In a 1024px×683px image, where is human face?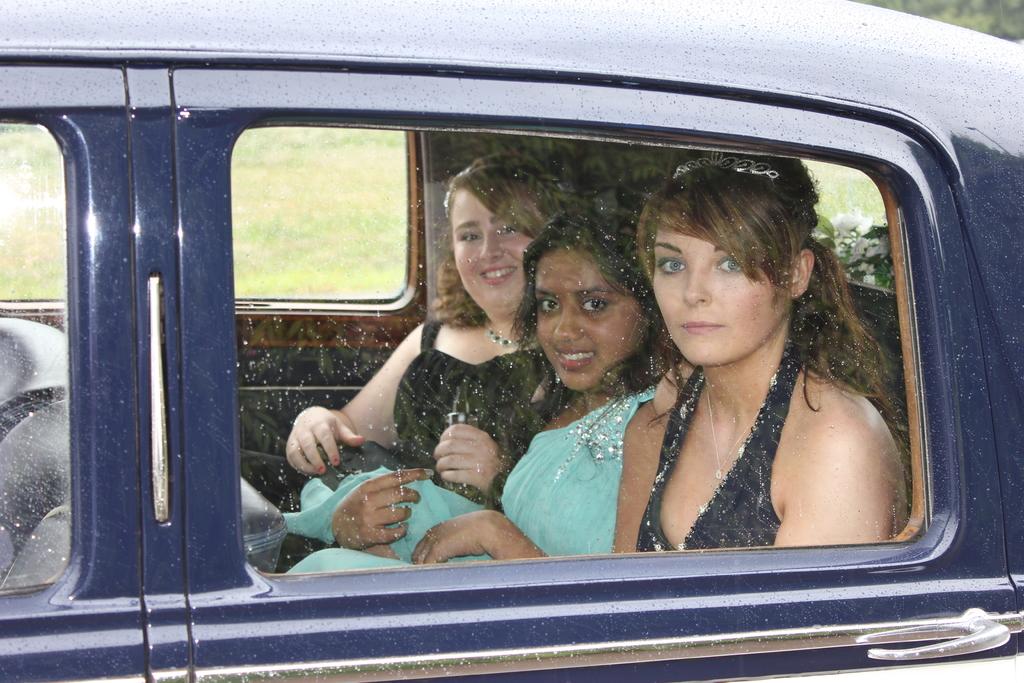
<box>536,245,646,386</box>.
